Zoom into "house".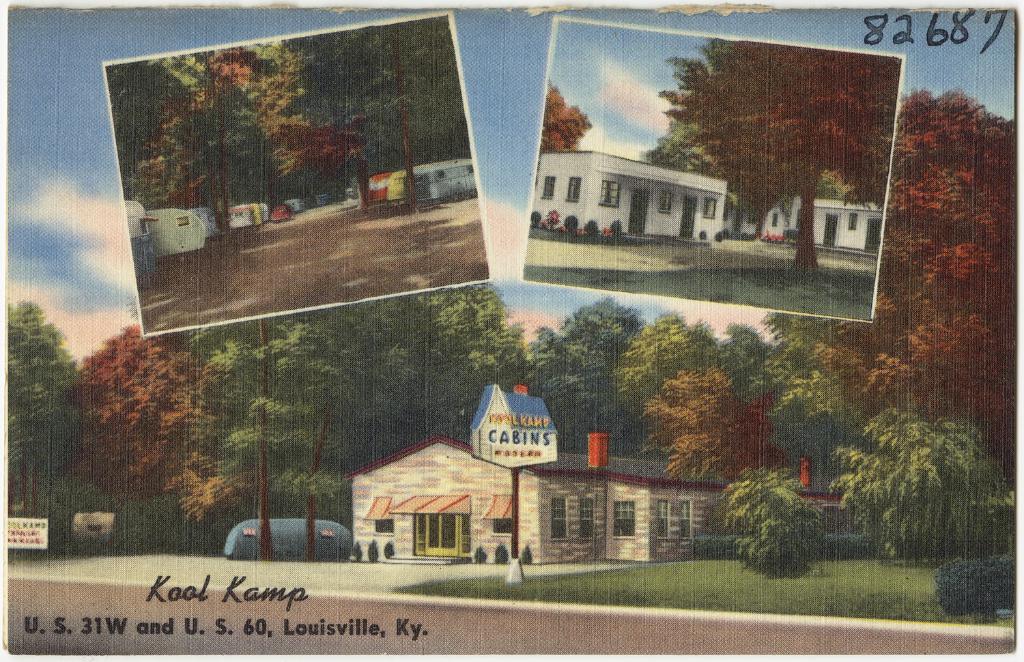
Zoom target: (x1=738, y1=175, x2=876, y2=257).
